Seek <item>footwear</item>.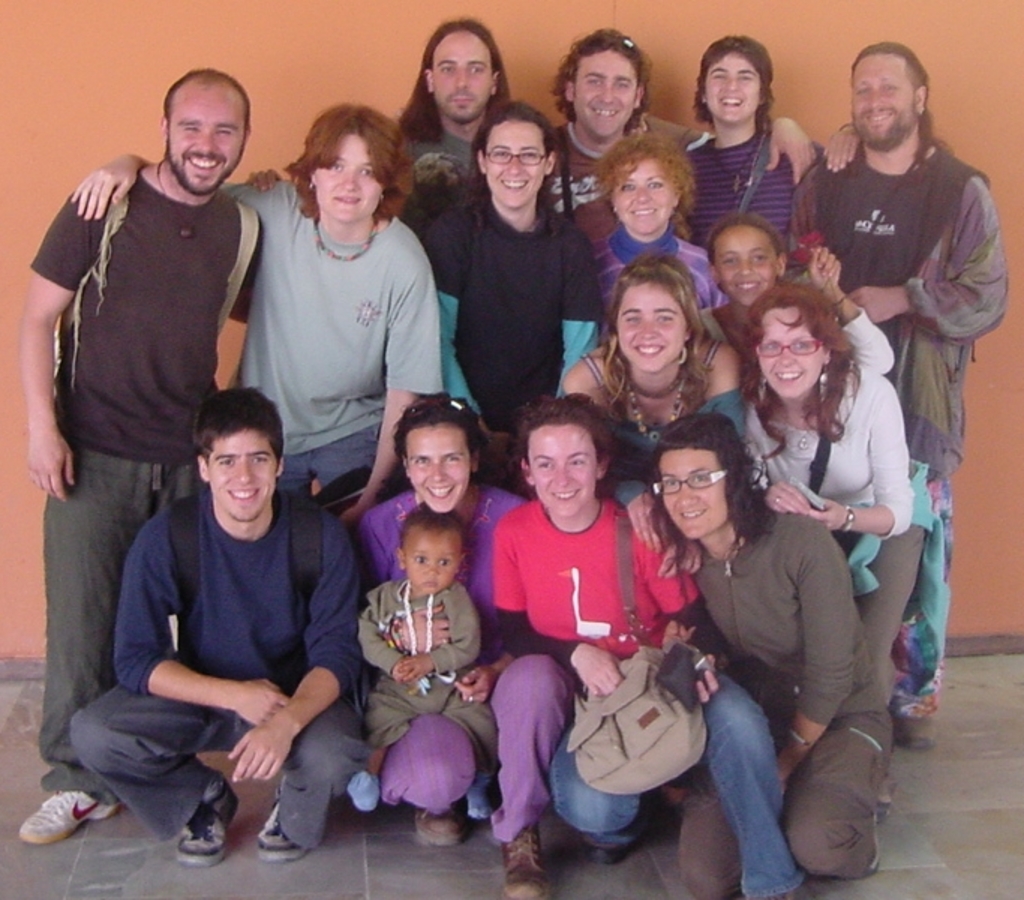
412,806,471,849.
